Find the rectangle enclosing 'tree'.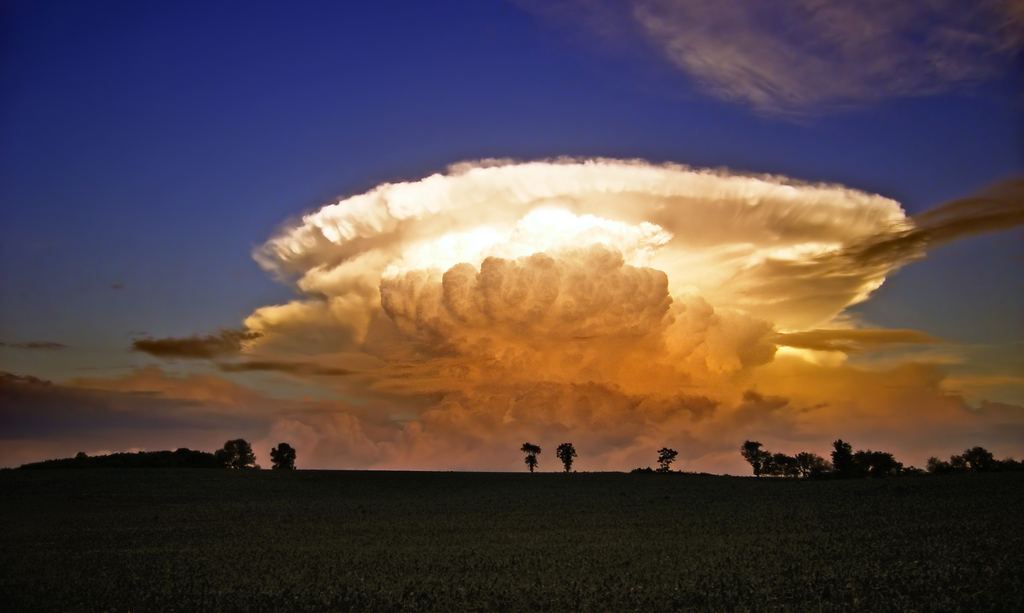
[left=656, top=445, right=678, bottom=470].
